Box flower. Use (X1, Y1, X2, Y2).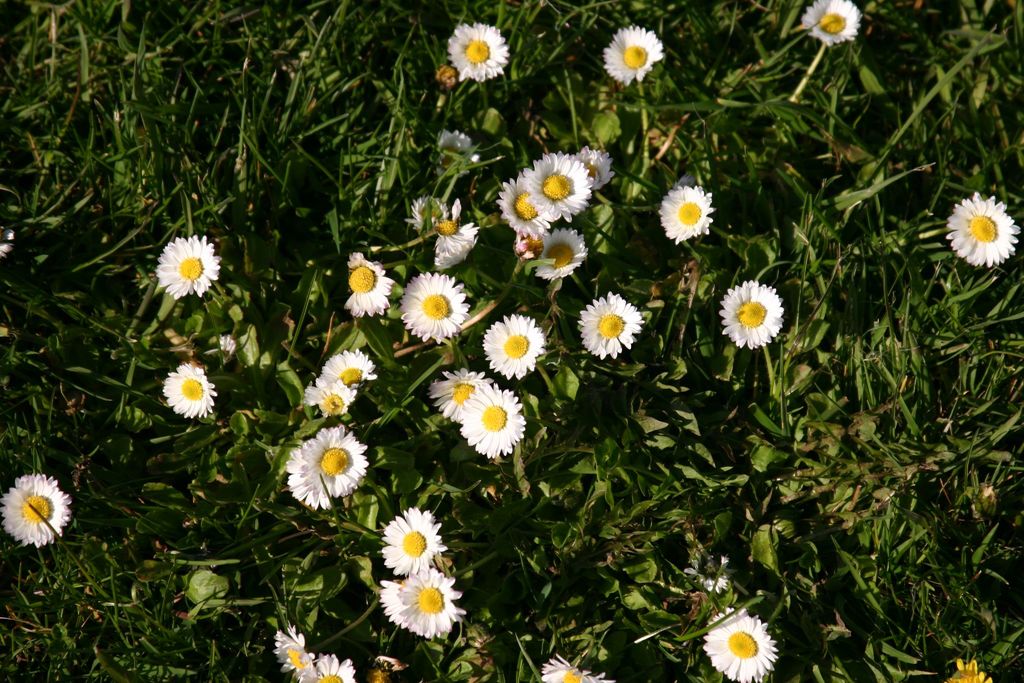
(536, 653, 616, 682).
